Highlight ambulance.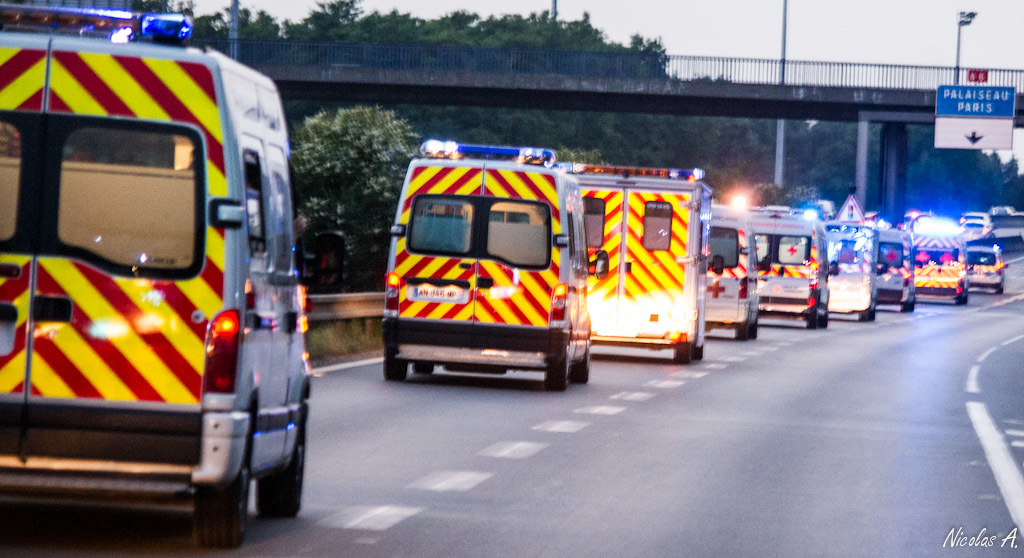
Highlighted region: <bbox>389, 141, 613, 392</bbox>.
